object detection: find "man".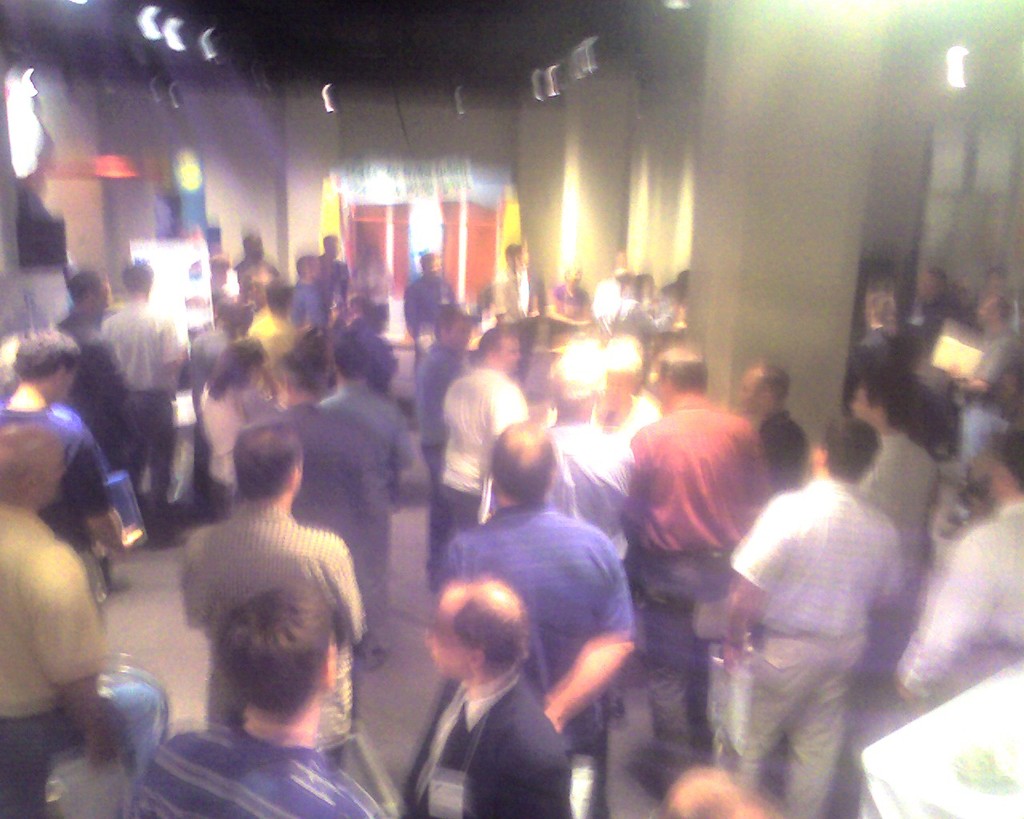
BBox(0, 324, 147, 751).
